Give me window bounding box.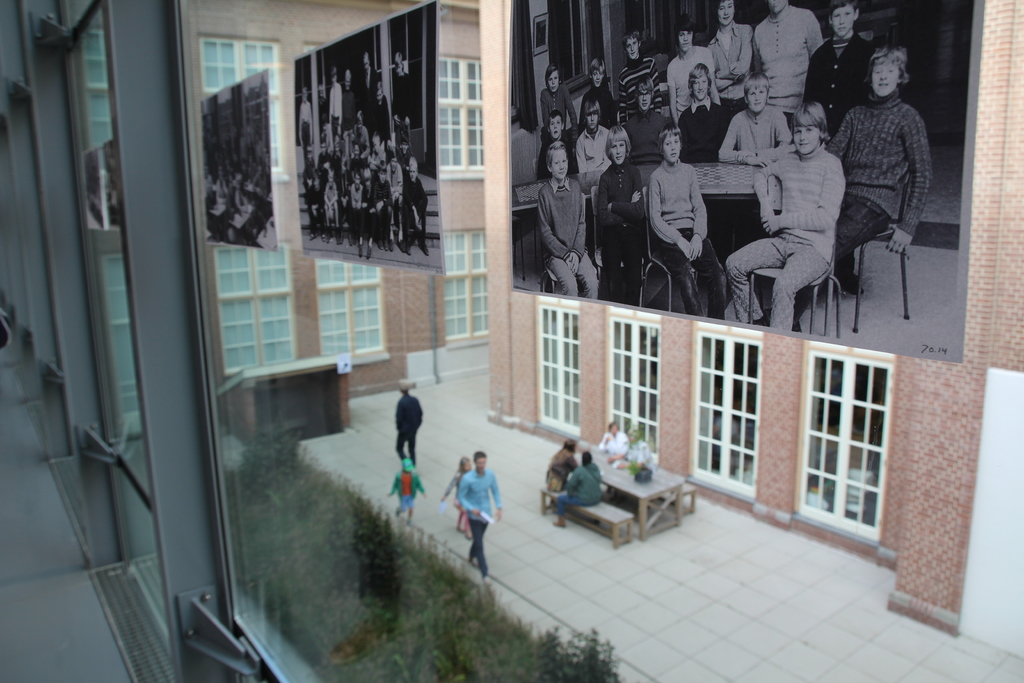
[left=536, top=307, right=580, bottom=427].
